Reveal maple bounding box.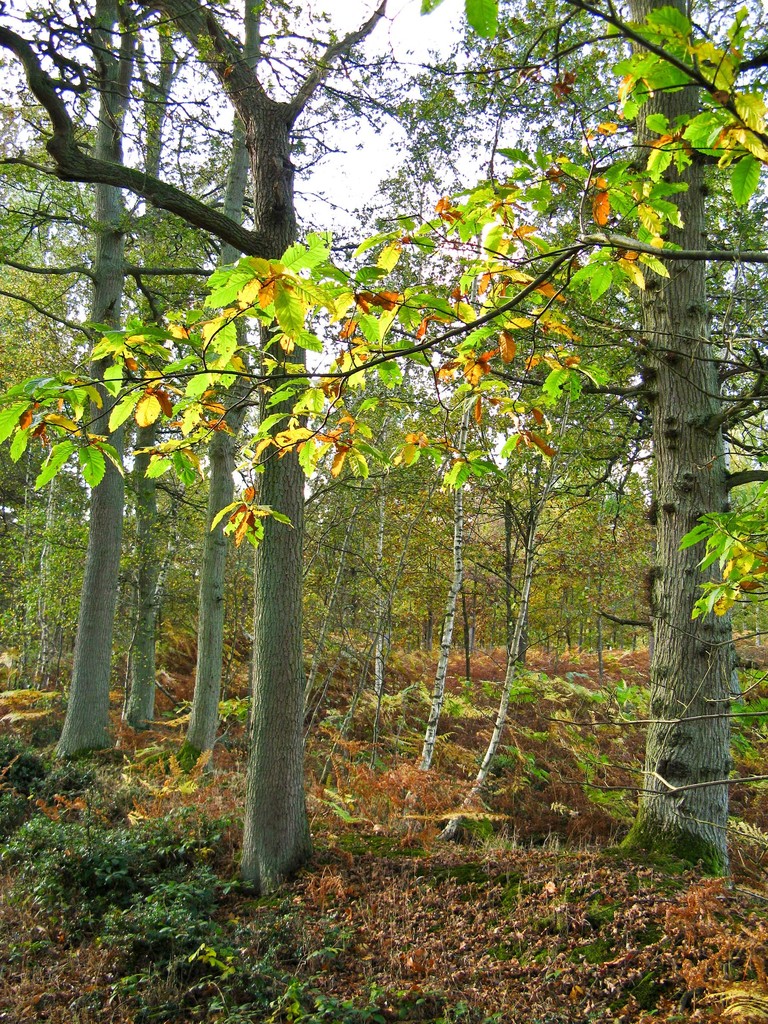
Revealed: bbox=(196, 0, 265, 774).
